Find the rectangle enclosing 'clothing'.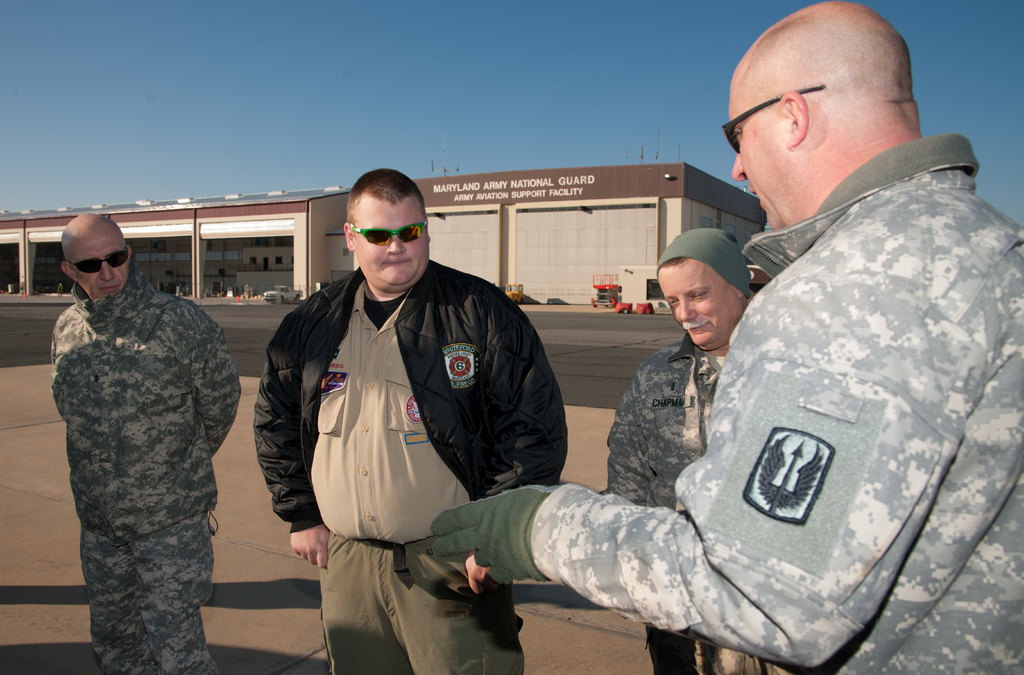
(x1=250, y1=246, x2=587, y2=674).
